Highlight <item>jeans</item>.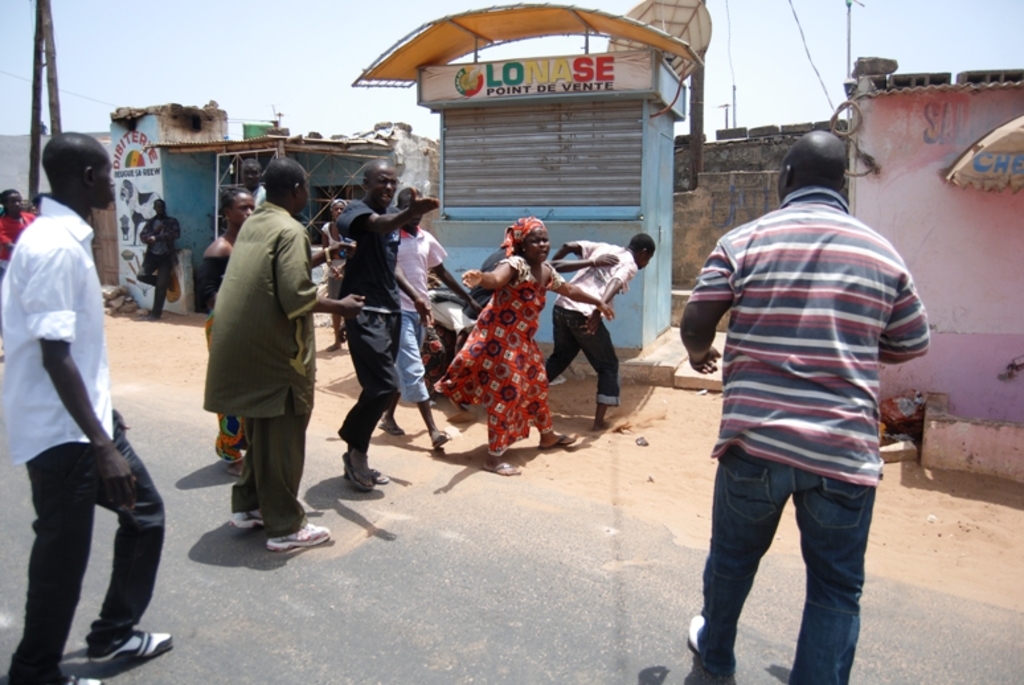
Highlighted region: rect(385, 311, 426, 397).
